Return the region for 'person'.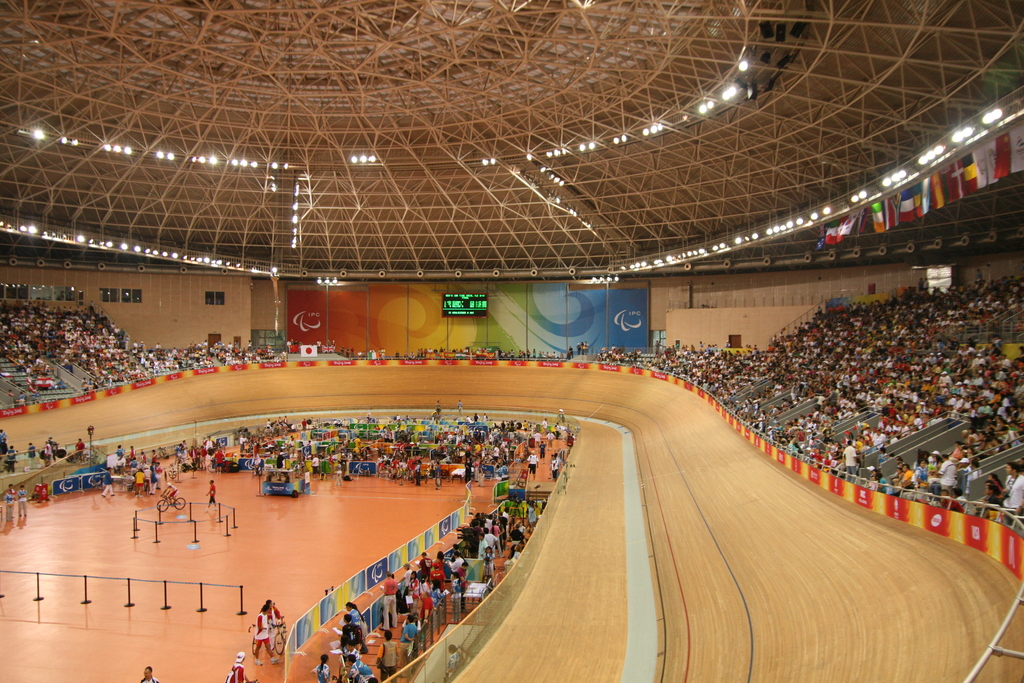
detection(29, 428, 71, 463).
